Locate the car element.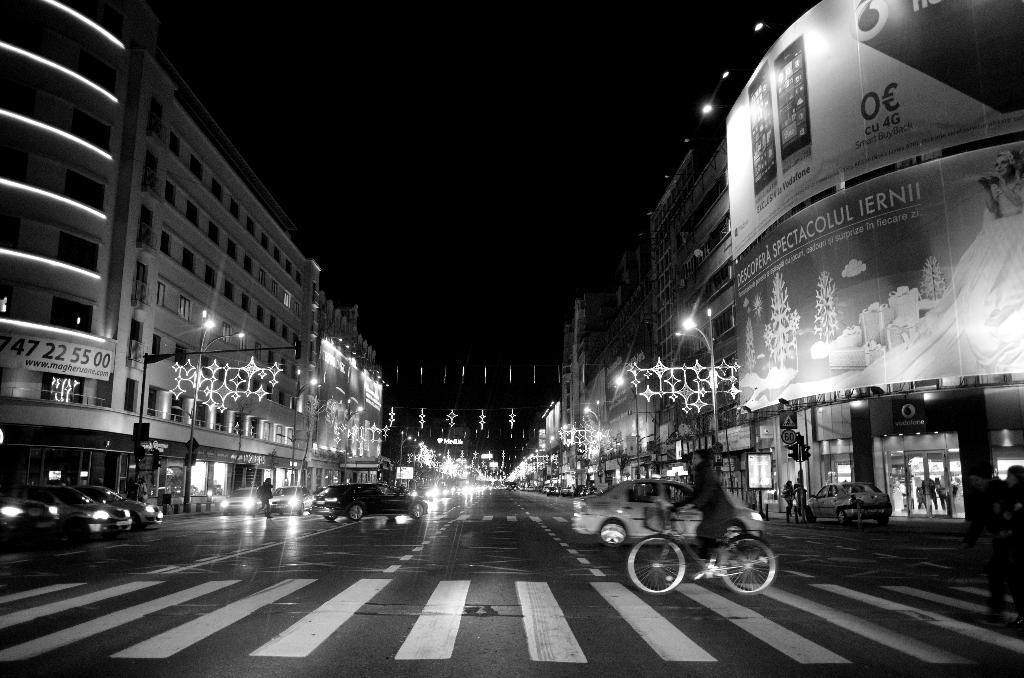
Element bbox: (264,482,310,515).
